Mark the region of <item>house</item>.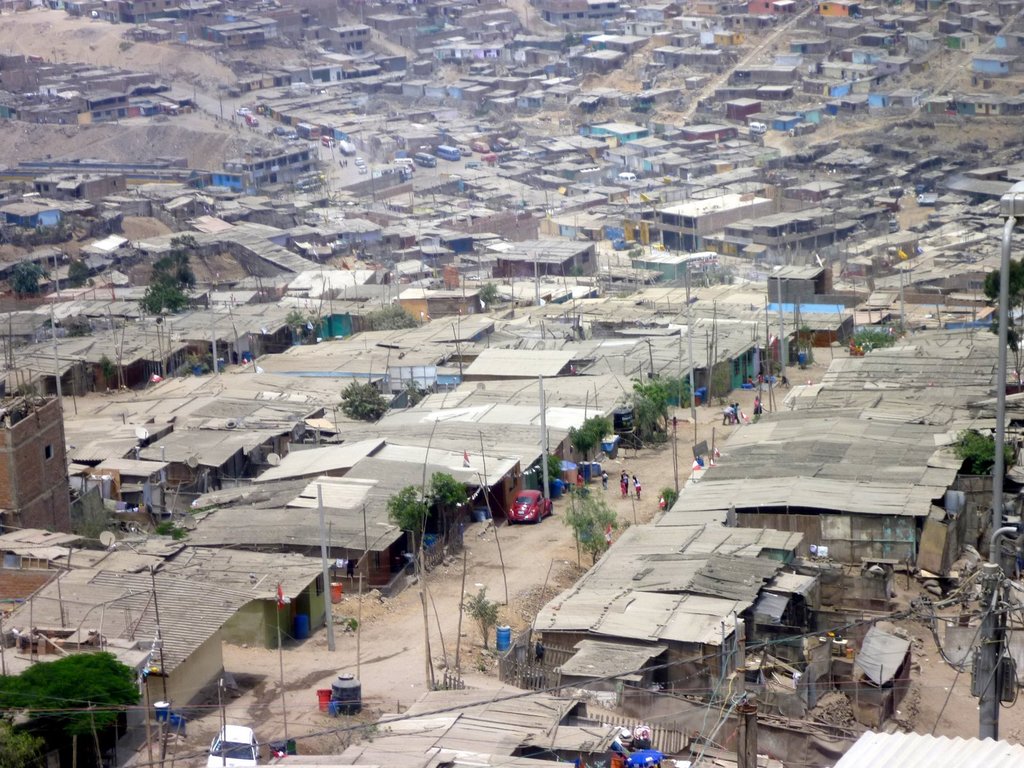
Region: l=381, t=81, r=403, b=93.
